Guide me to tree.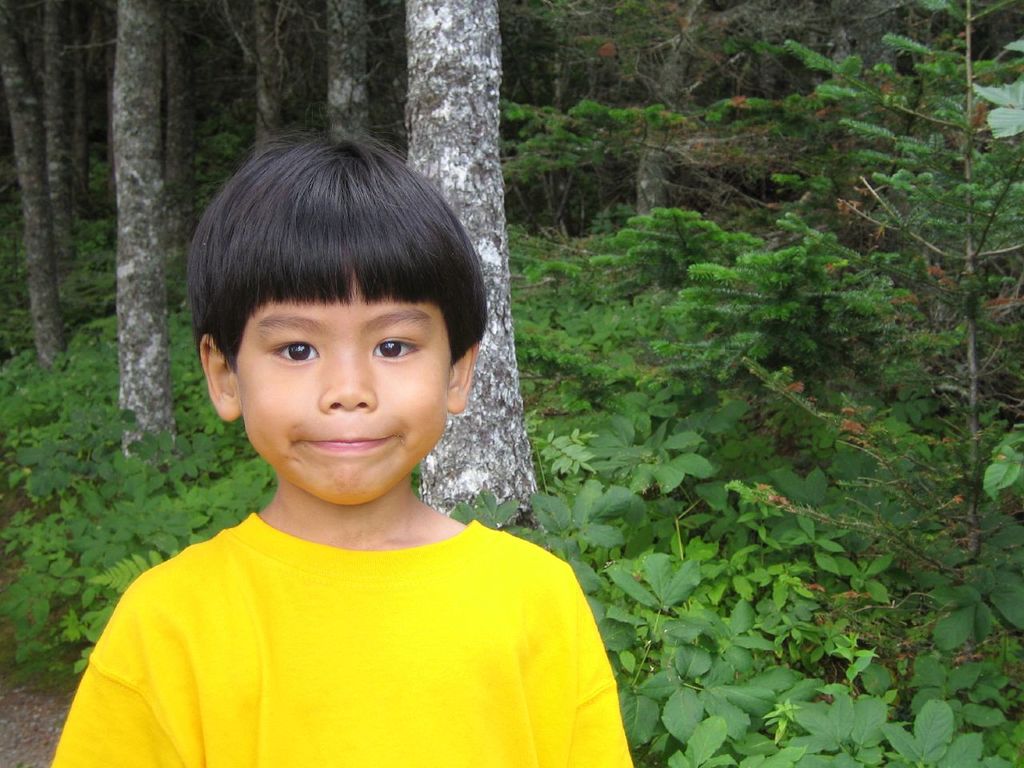
Guidance: BBox(423, 0, 548, 546).
